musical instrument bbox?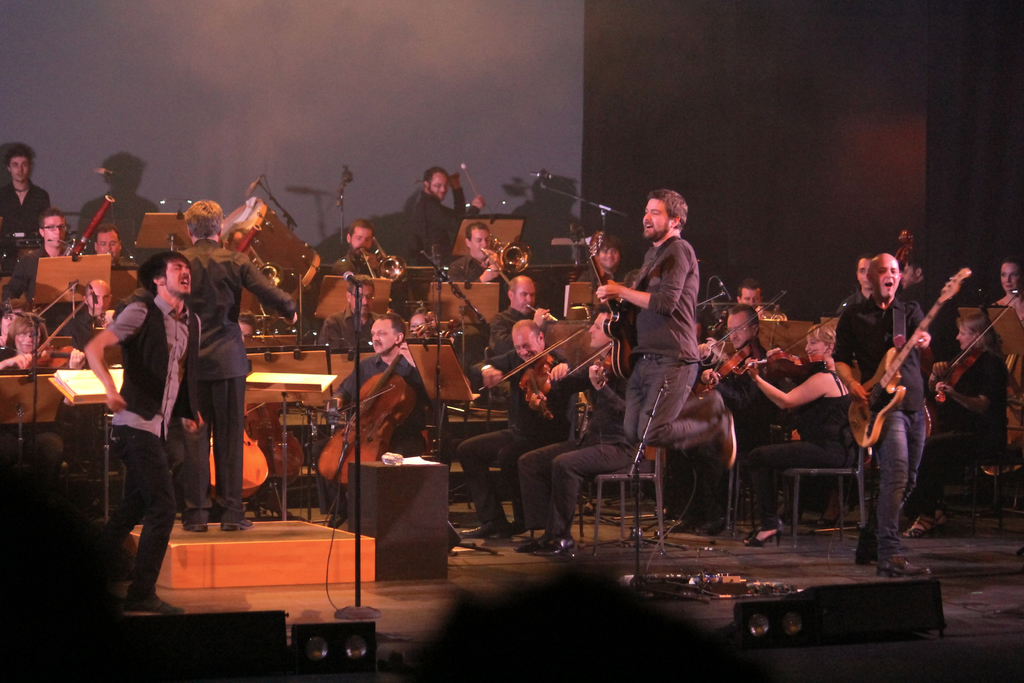
left=215, top=199, right=330, bottom=309
